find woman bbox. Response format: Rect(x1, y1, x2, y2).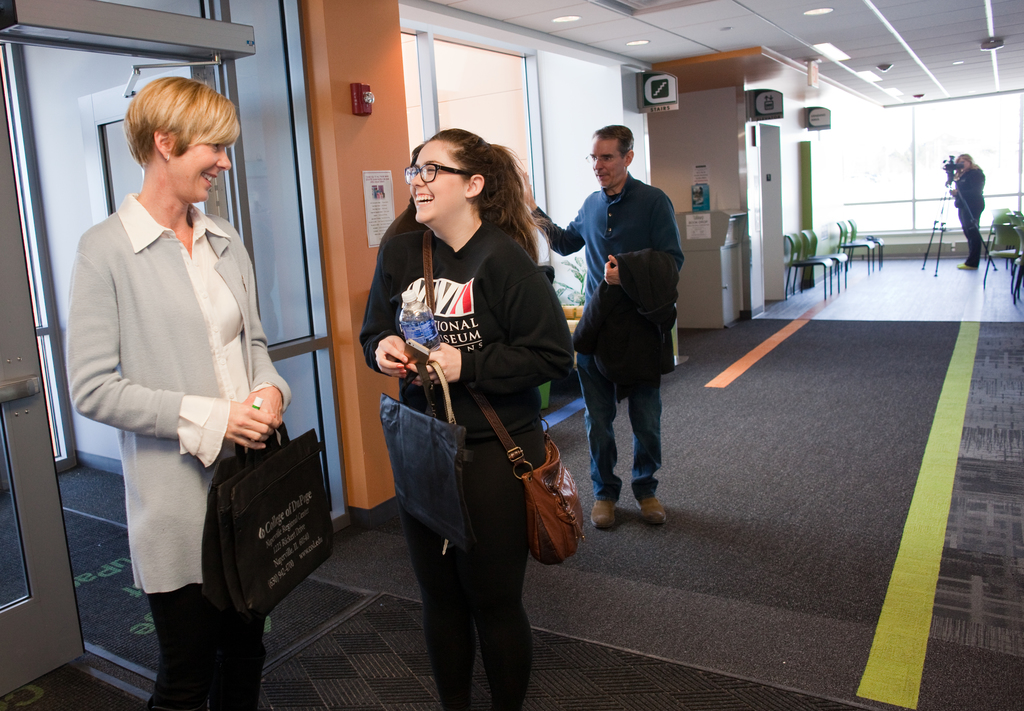
Rect(367, 112, 565, 698).
